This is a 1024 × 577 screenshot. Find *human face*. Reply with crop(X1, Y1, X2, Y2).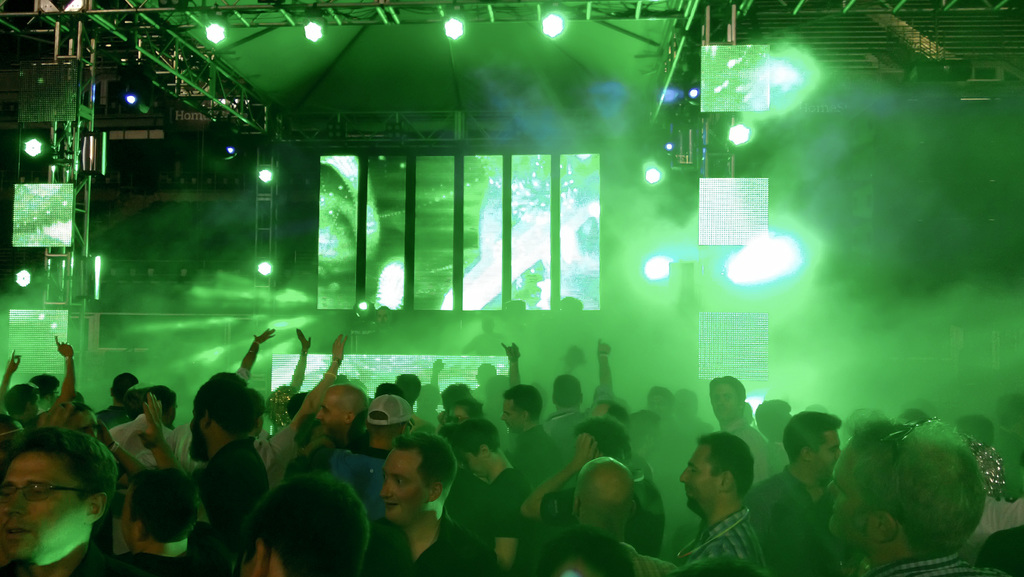
crop(68, 408, 99, 439).
